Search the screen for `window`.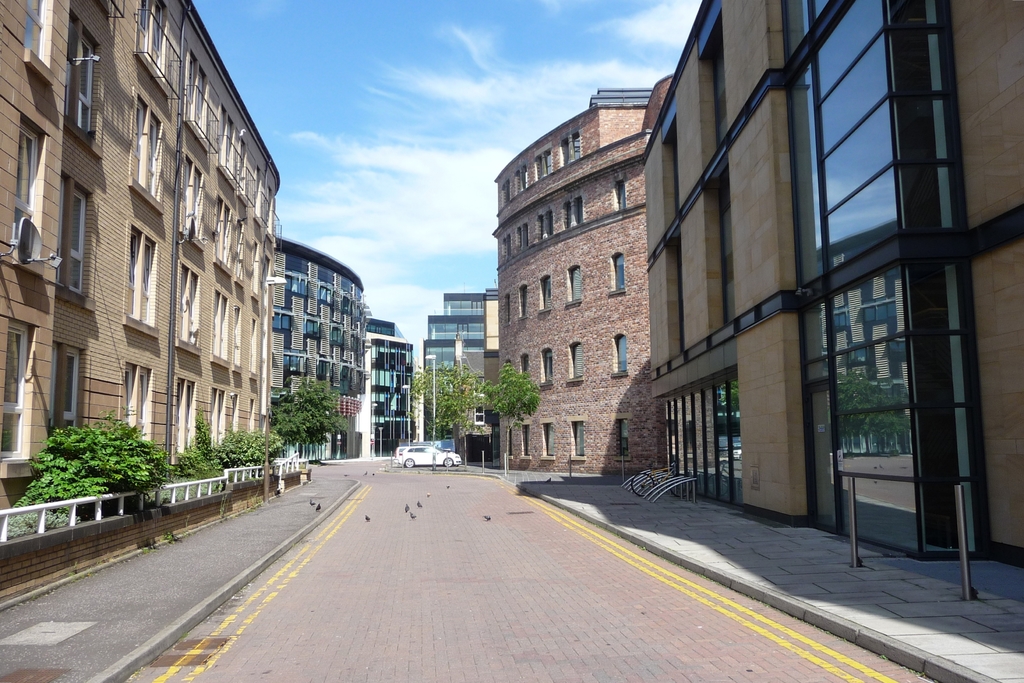
Found at x1=517 y1=284 x2=527 y2=322.
